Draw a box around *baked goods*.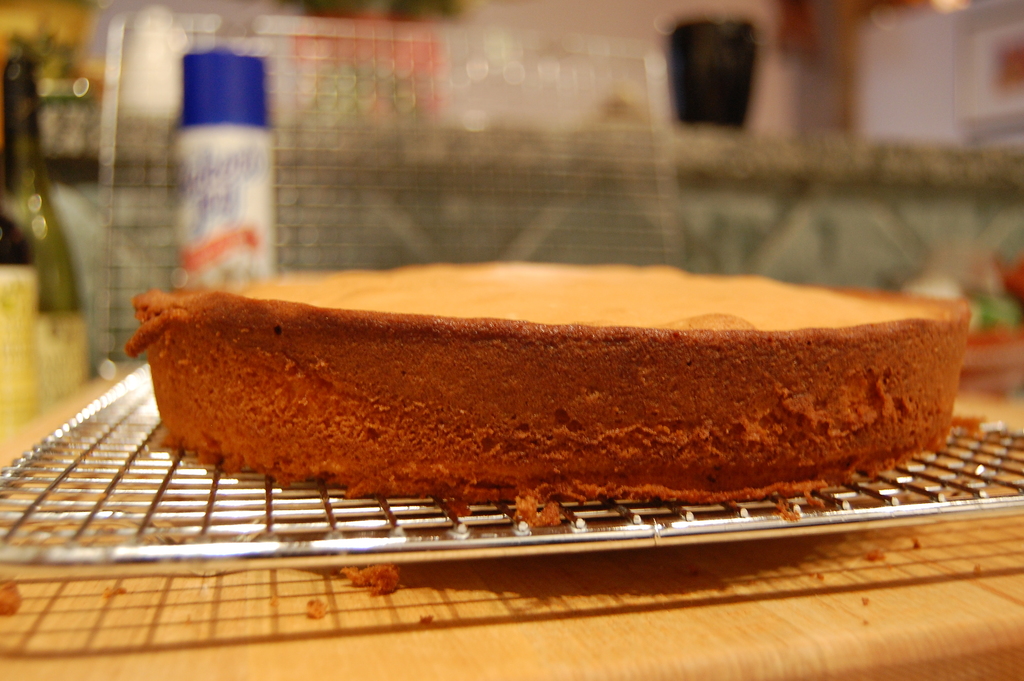
{"x1": 134, "y1": 256, "x2": 982, "y2": 536}.
